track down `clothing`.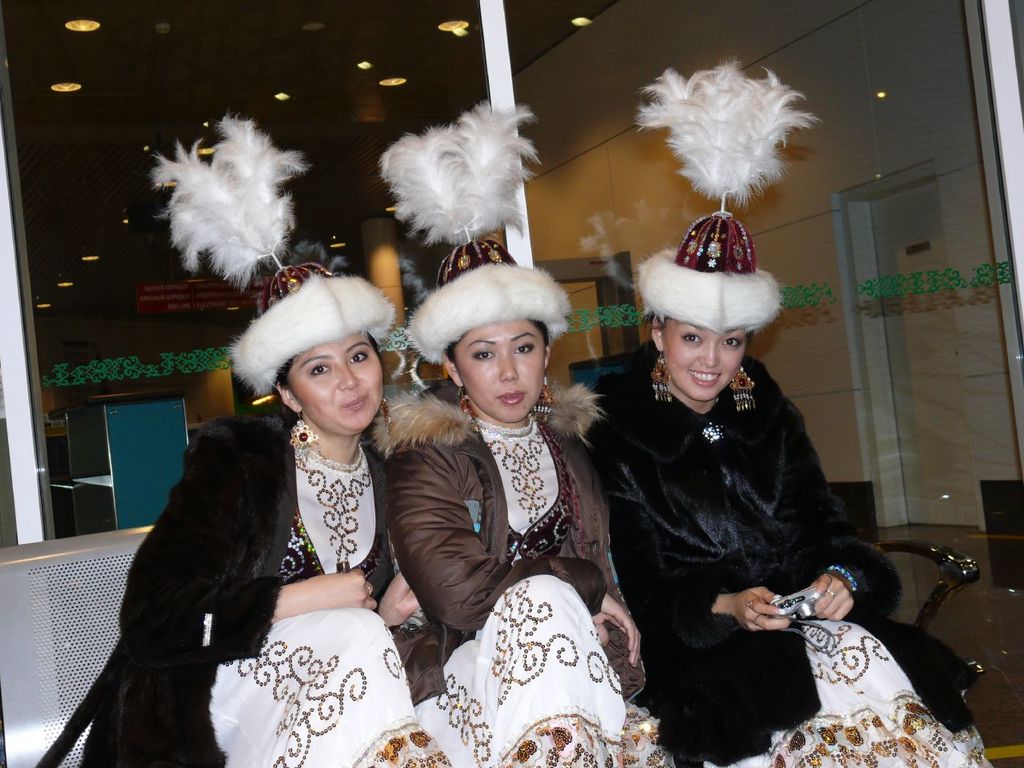
Tracked to [left=66, top=398, right=458, bottom=767].
